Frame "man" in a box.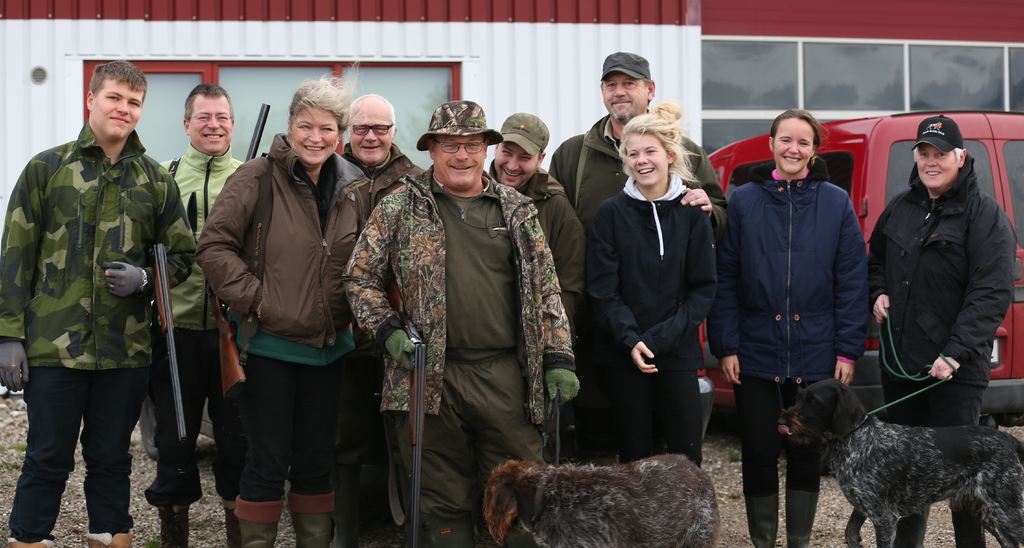
[x1=147, y1=85, x2=241, y2=547].
